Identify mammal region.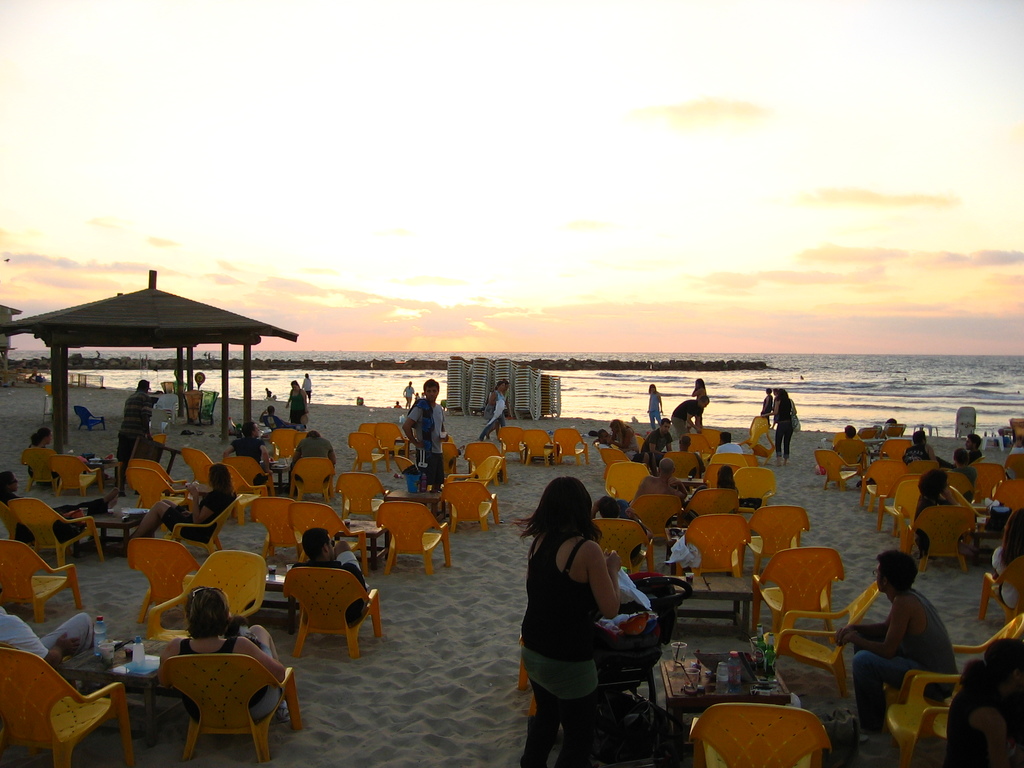
Region: rect(717, 428, 743, 454).
